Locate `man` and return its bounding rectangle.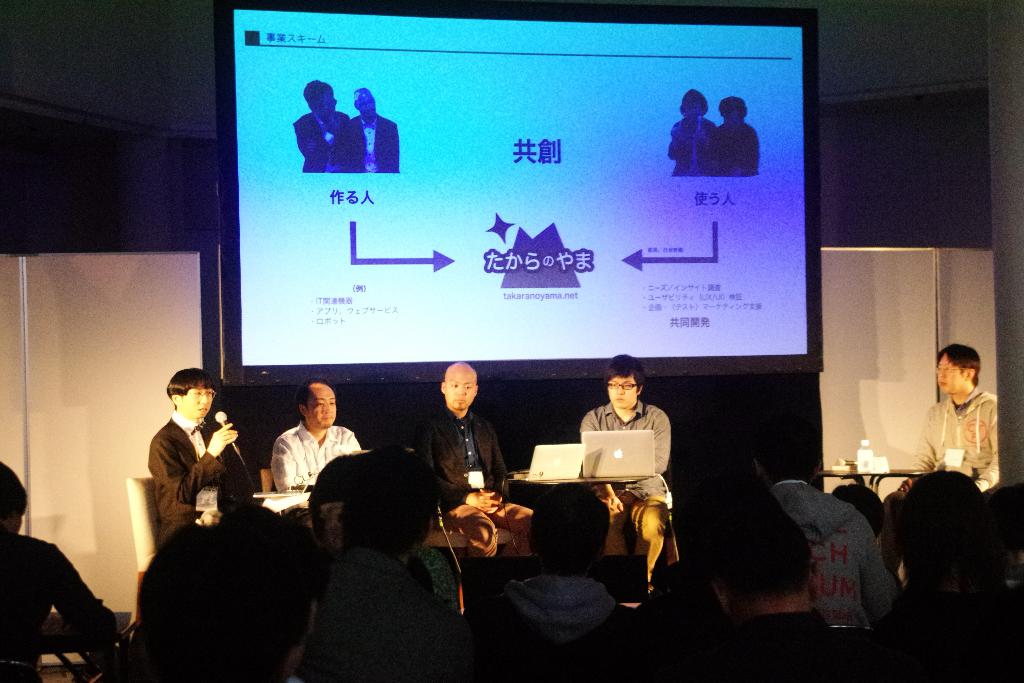
(left=264, top=365, right=368, bottom=486).
